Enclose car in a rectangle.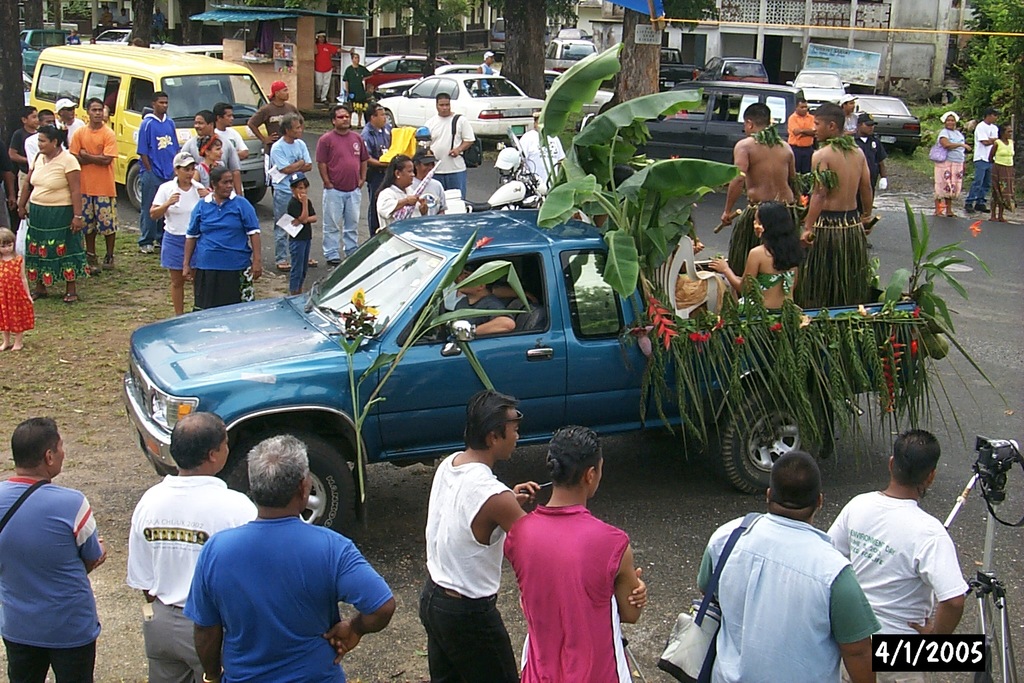
784/67/851/113.
